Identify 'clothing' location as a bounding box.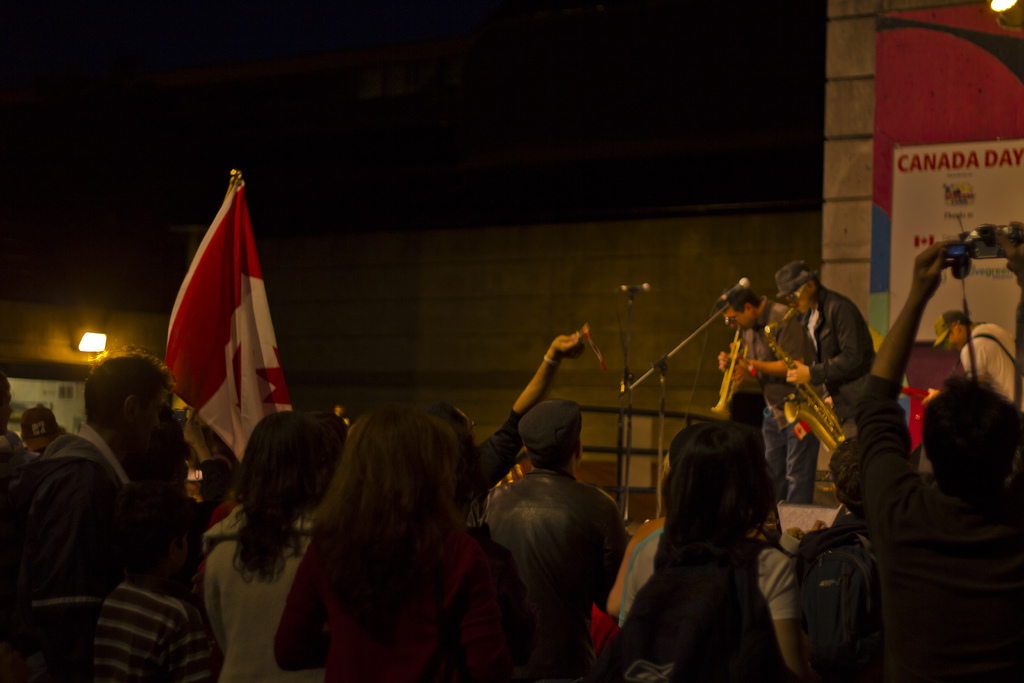
(left=108, top=582, right=199, bottom=682).
